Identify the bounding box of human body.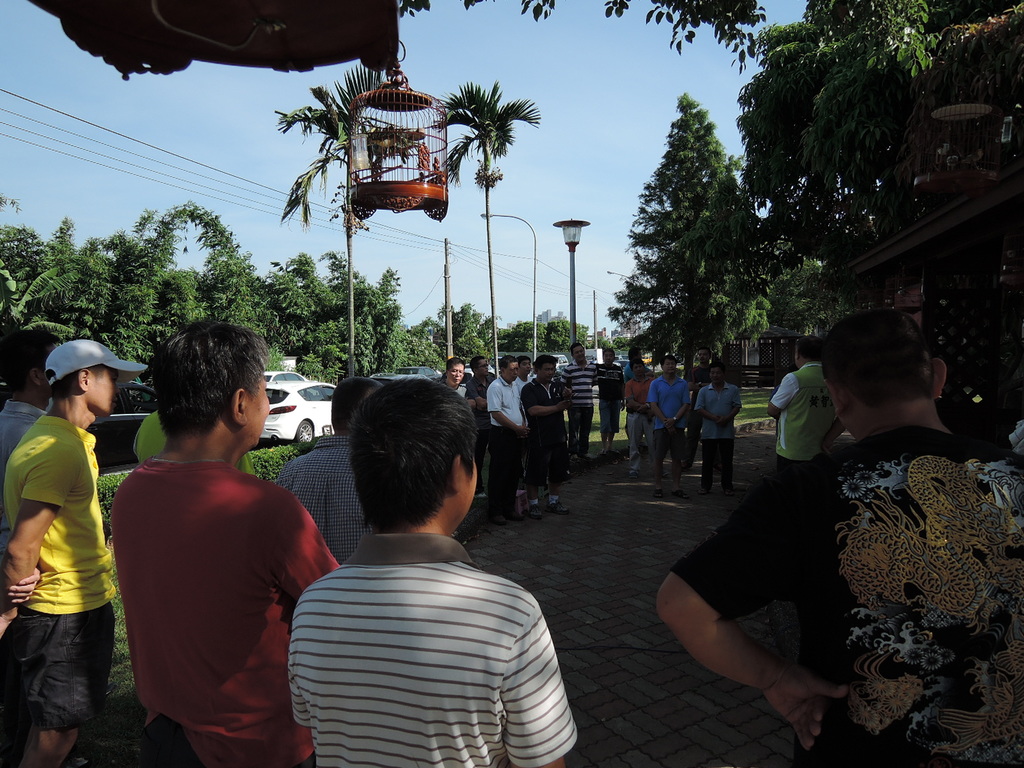
bbox(559, 339, 596, 457).
